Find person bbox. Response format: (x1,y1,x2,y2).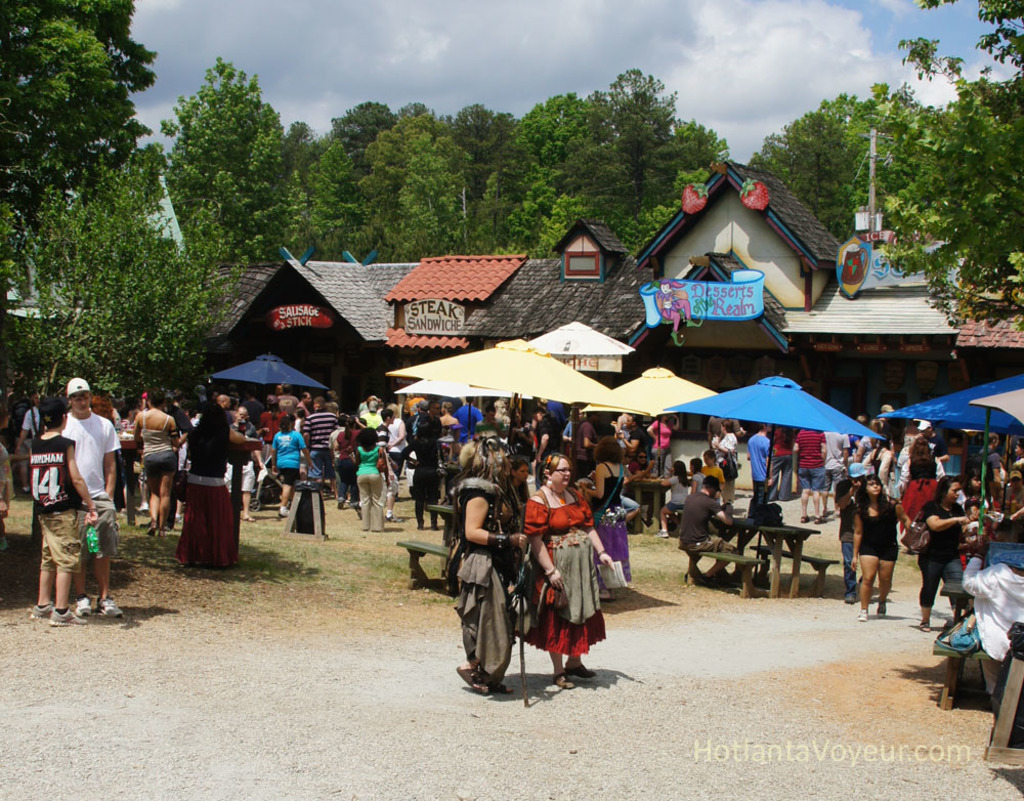
(673,475,739,582).
